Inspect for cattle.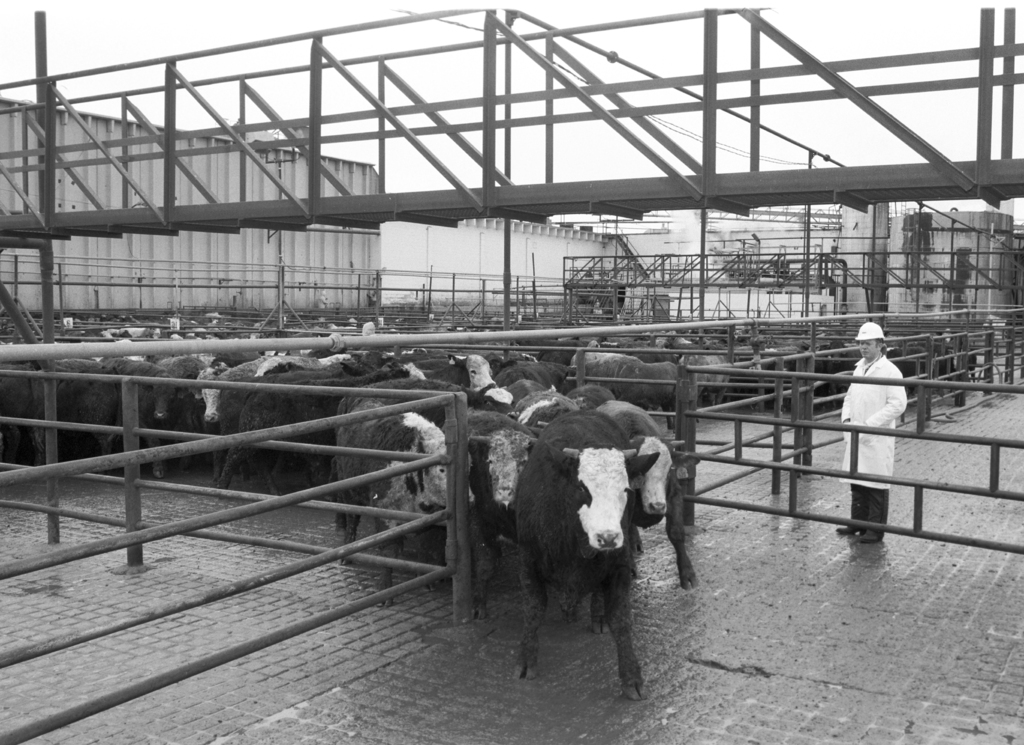
Inspection: (left=500, top=386, right=585, bottom=437).
